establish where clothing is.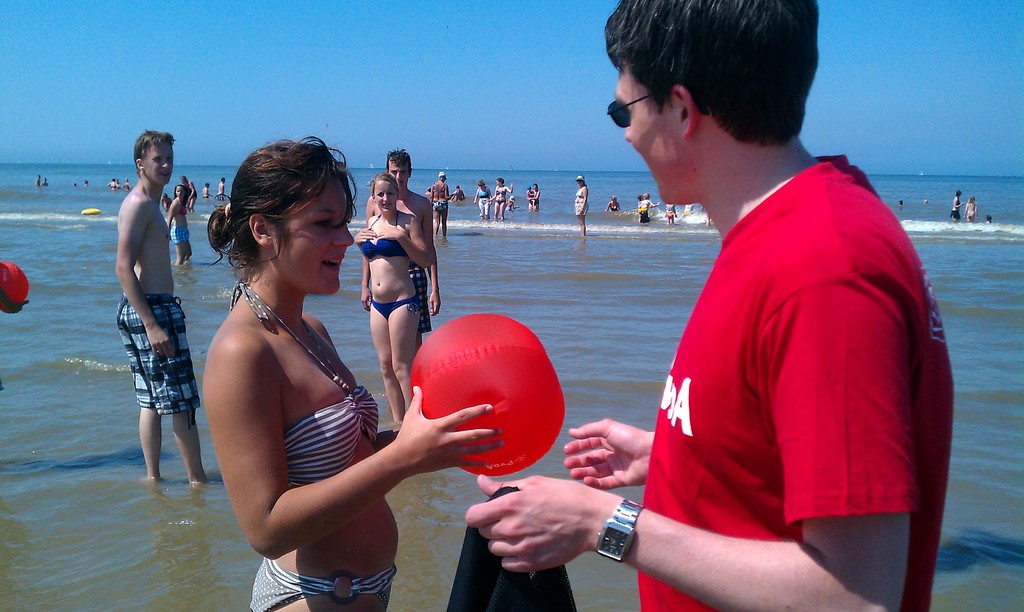
Established at region(477, 186, 489, 200).
